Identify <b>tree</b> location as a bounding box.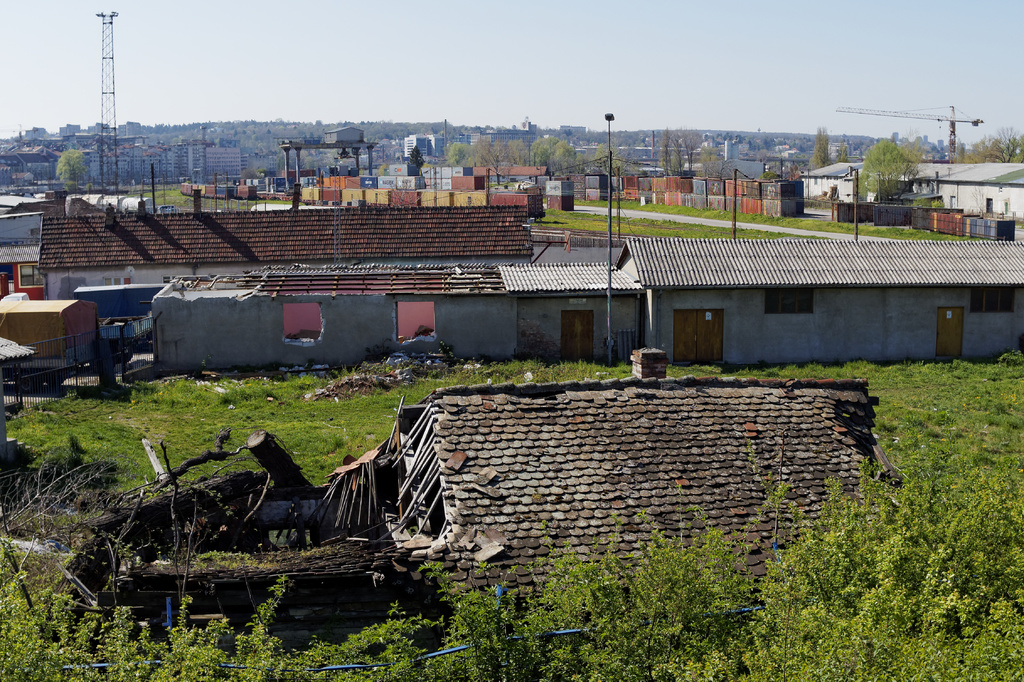
[left=56, top=147, right=90, bottom=195].
